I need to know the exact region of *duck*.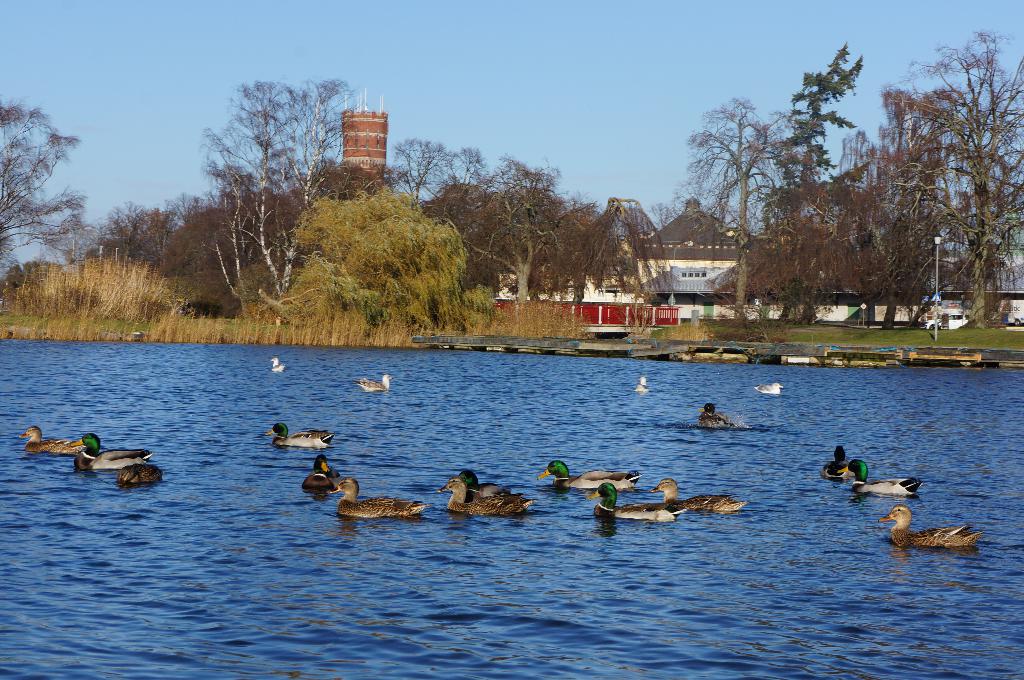
Region: {"x1": 117, "y1": 464, "x2": 170, "y2": 491}.
